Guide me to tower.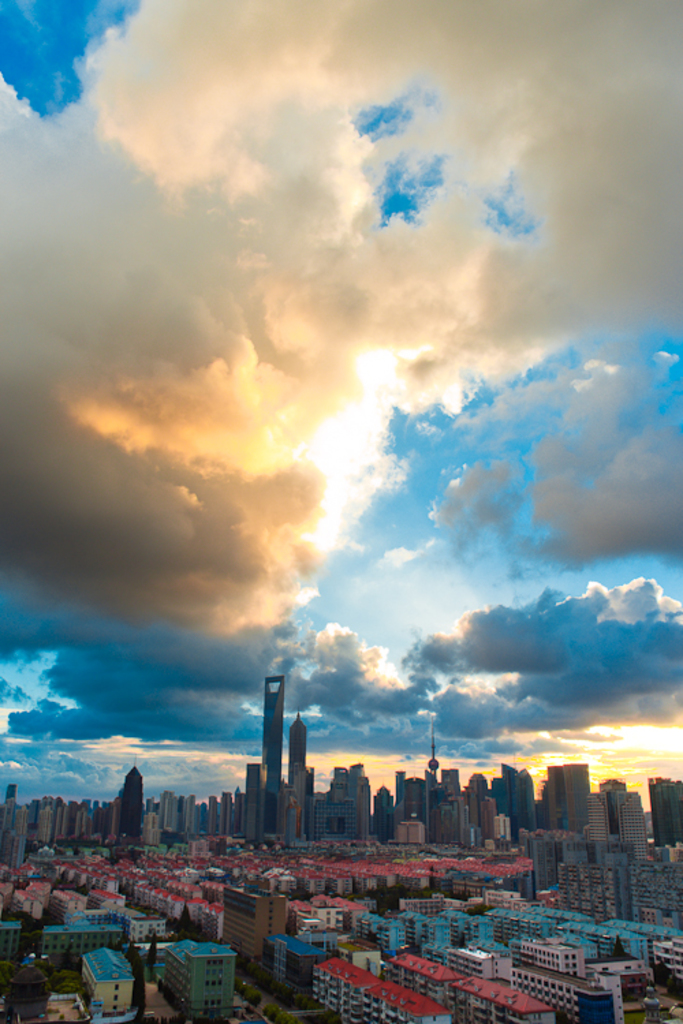
Guidance: 467,774,489,831.
